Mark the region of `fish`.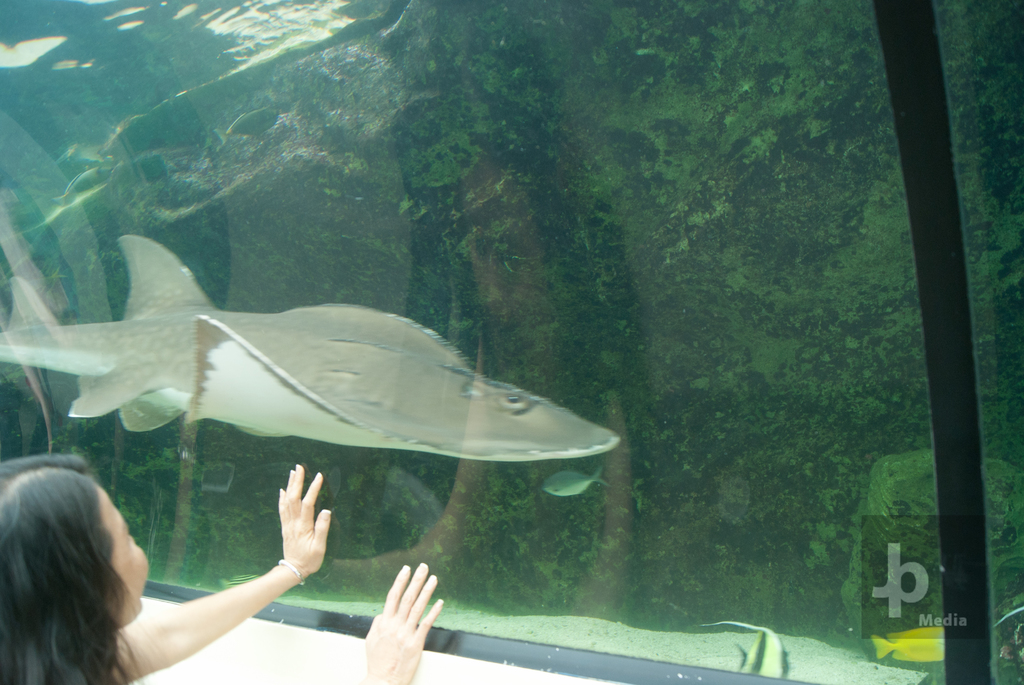
Region: rect(0, 233, 618, 465).
